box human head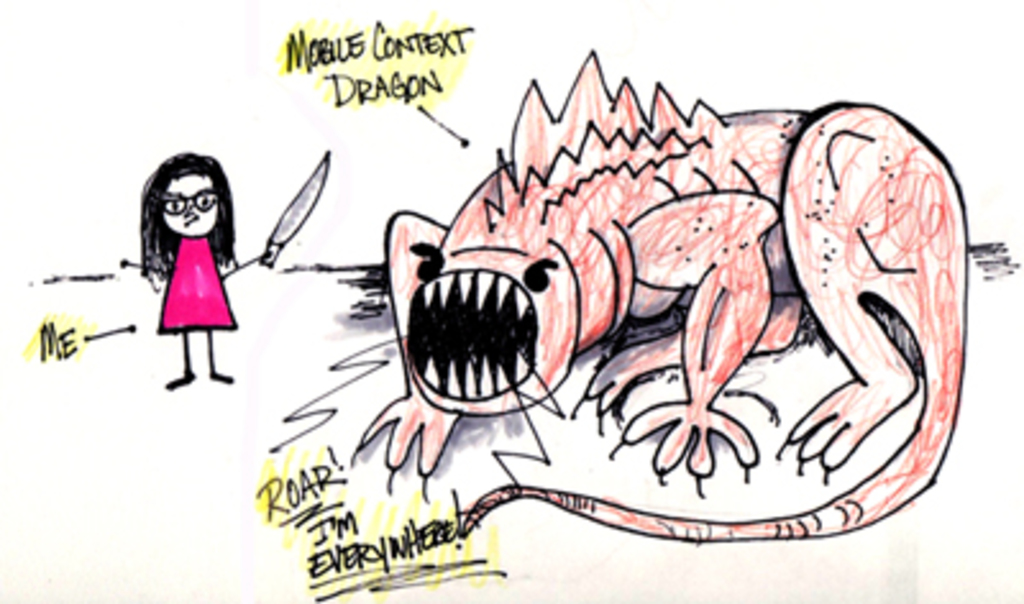
(left=131, top=146, right=230, bottom=258)
